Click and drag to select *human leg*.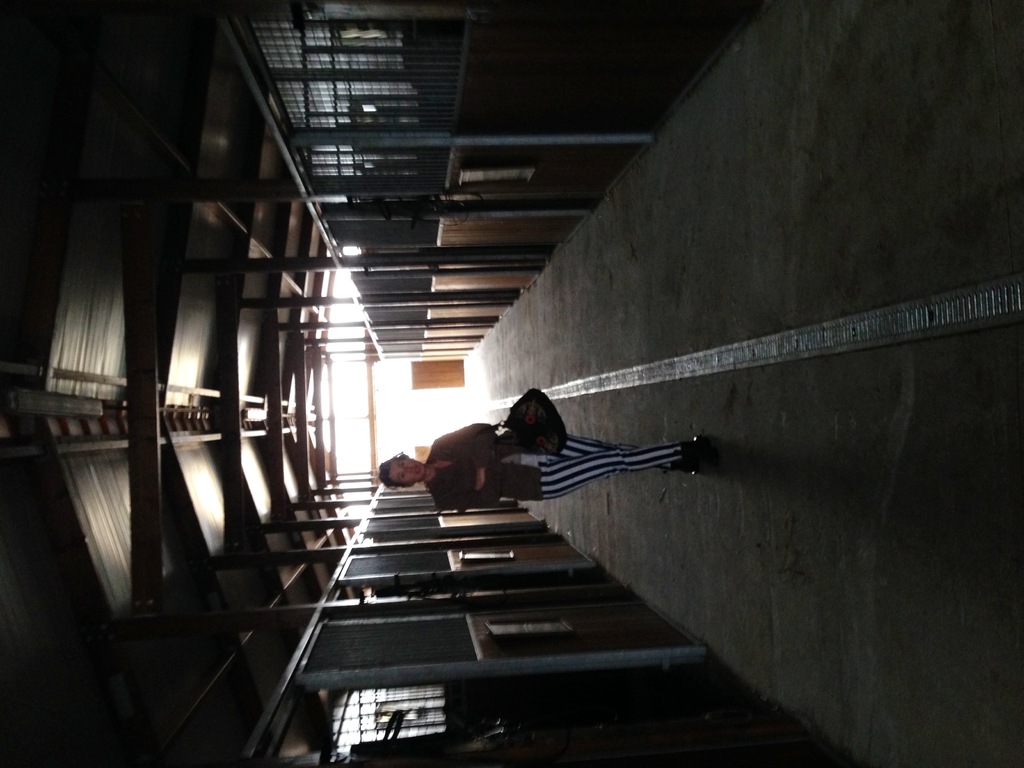
Selection: locate(538, 442, 695, 501).
